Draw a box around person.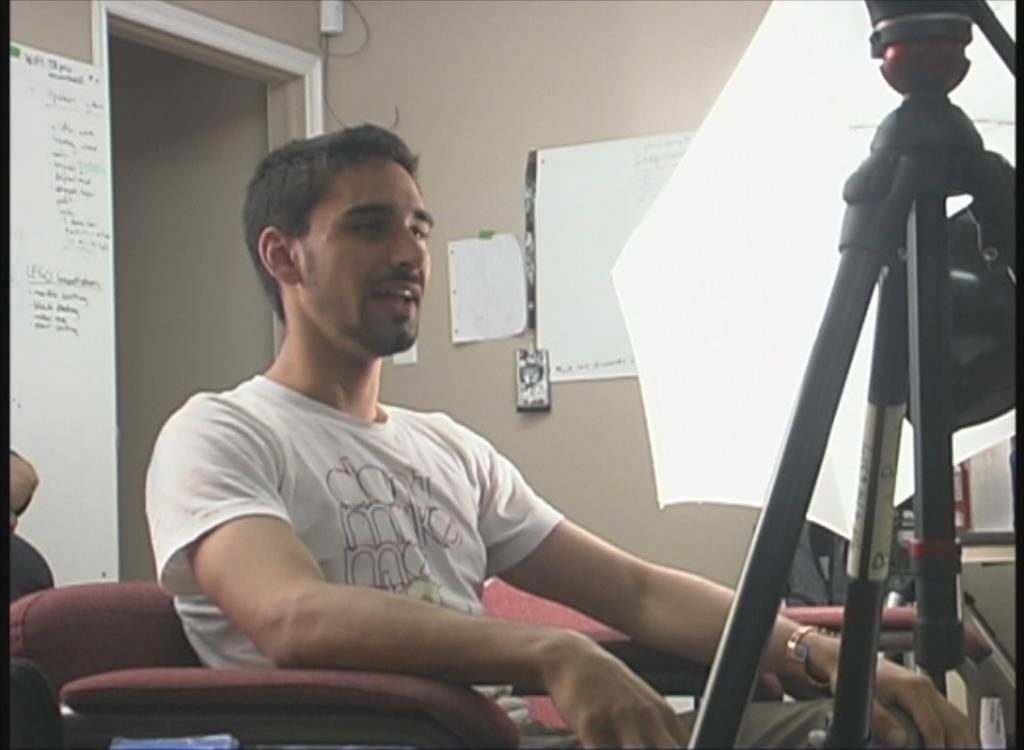
141:120:979:748.
